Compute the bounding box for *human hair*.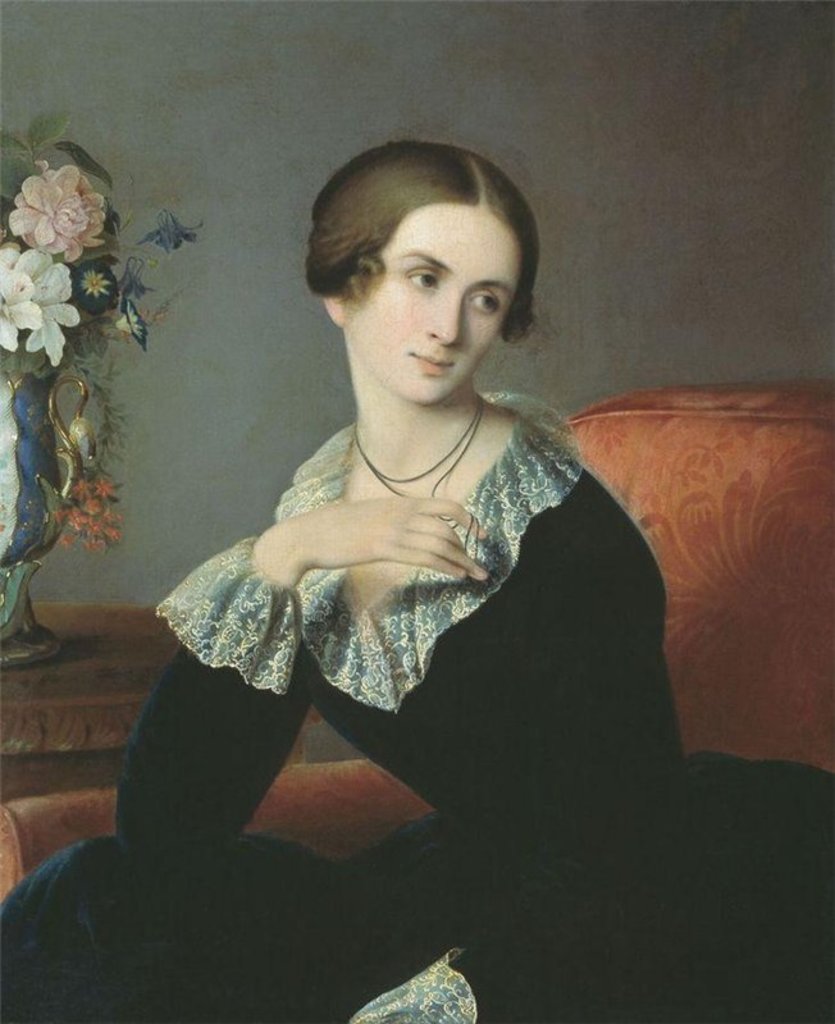
detection(309, 129, 542, 366).
